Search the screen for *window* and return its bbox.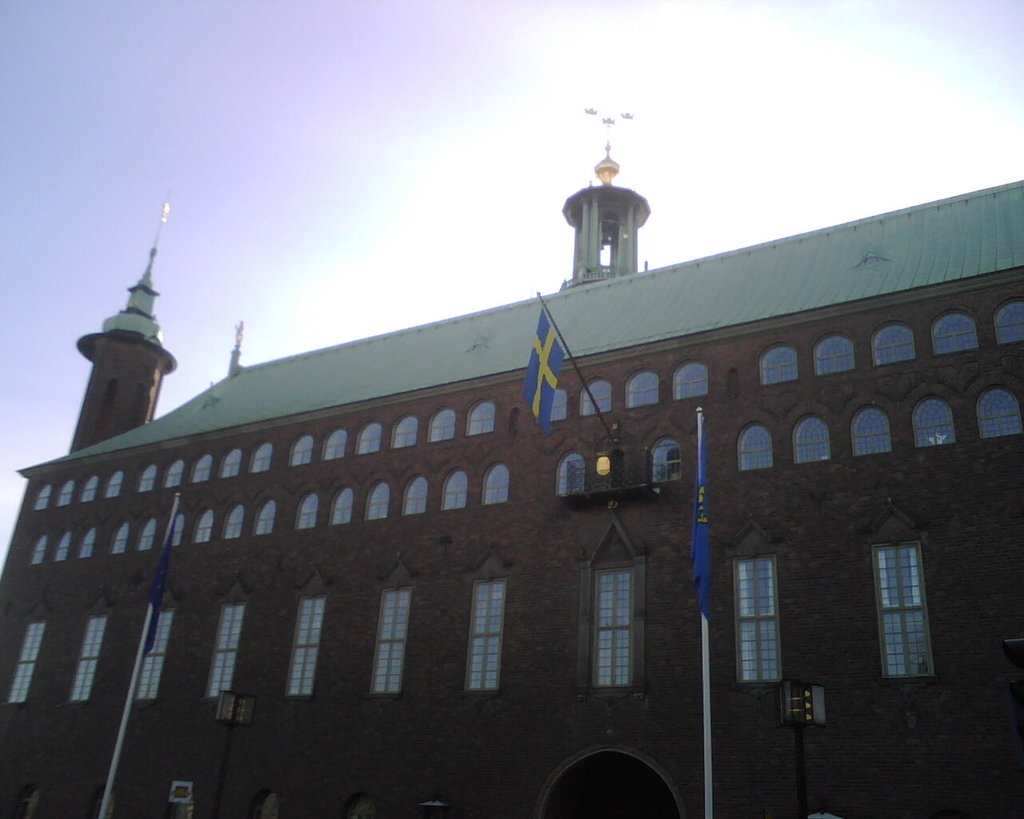
Found: Rect(426, 410, 458, 445).
